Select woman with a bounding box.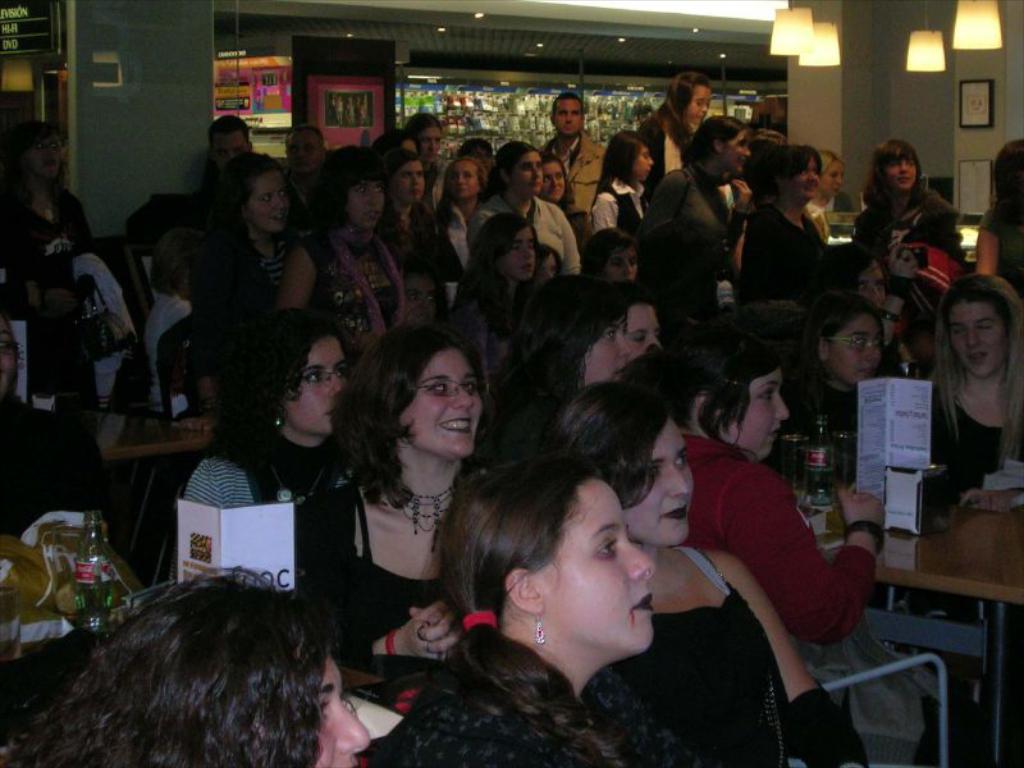
bbox(635, 339, 966, 751).
